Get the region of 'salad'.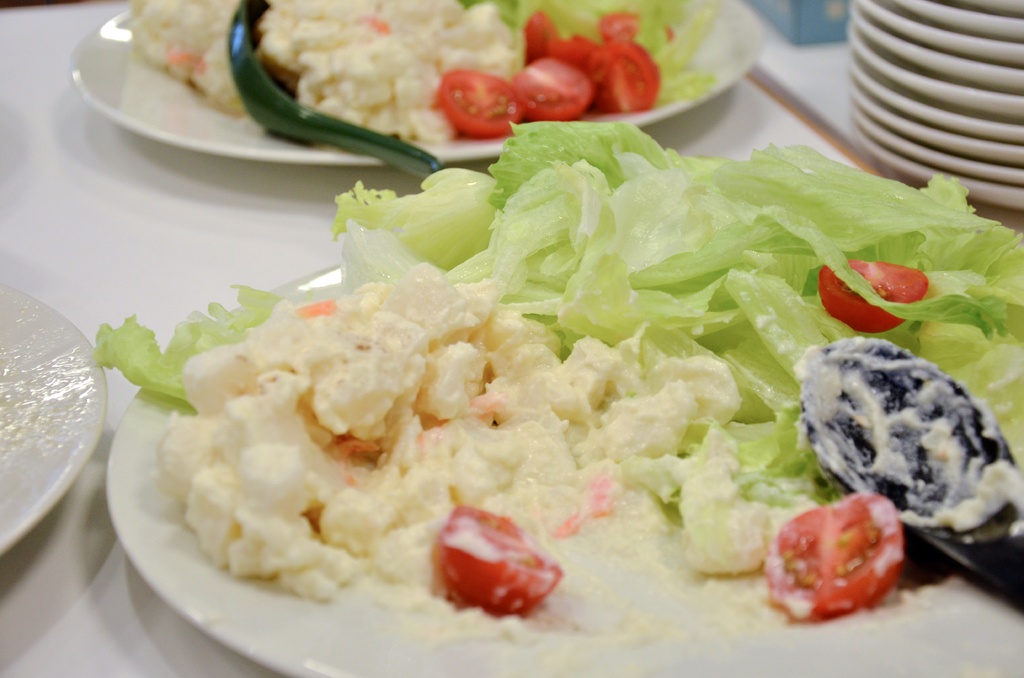
left=119, top=0, right=725, bottom=149.
